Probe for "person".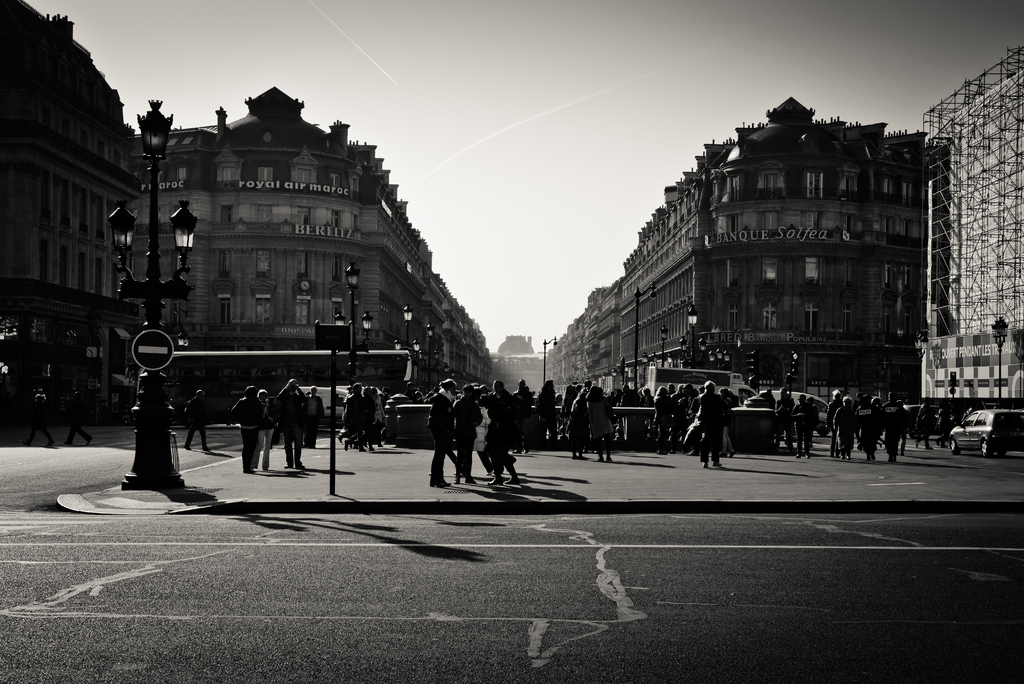
Probe result: x1=177 y1=387 x2=206 y2=453.
